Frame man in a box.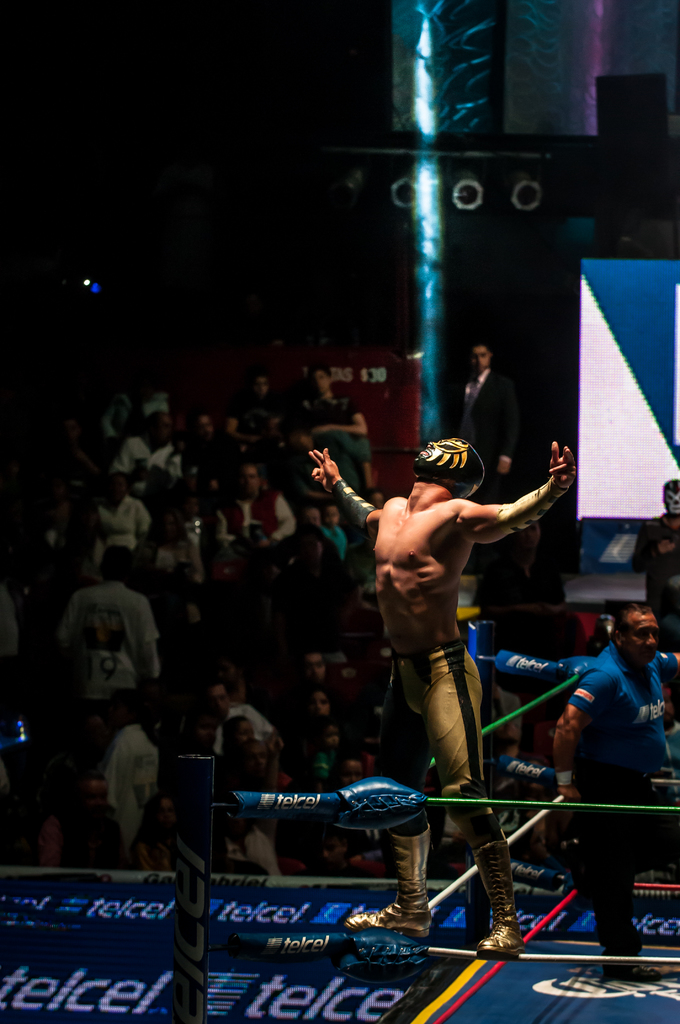
284/650/342/715.
